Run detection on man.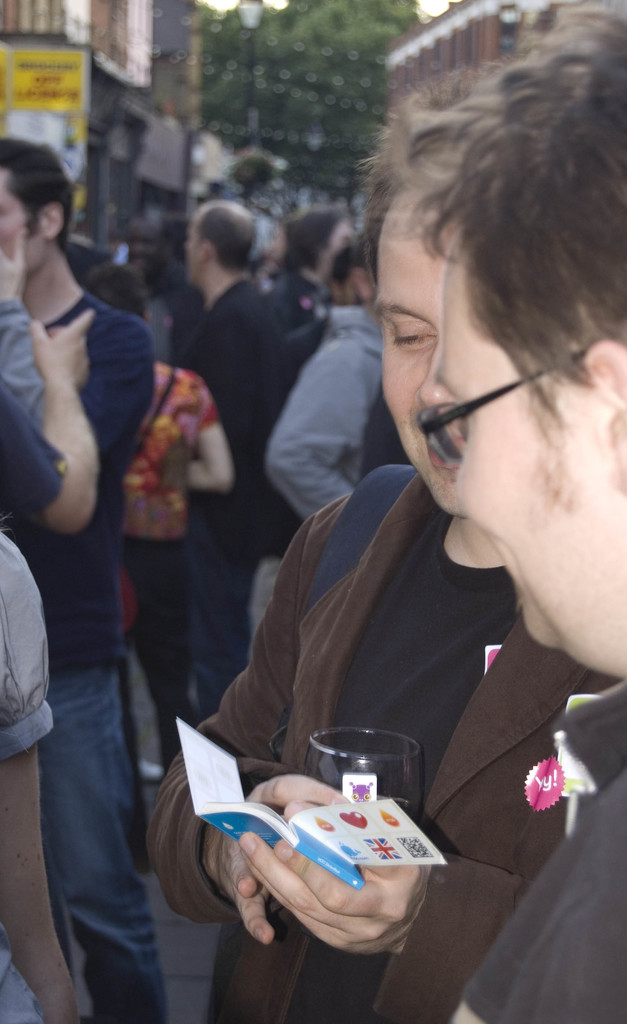
Result: 163/195/292/727.
